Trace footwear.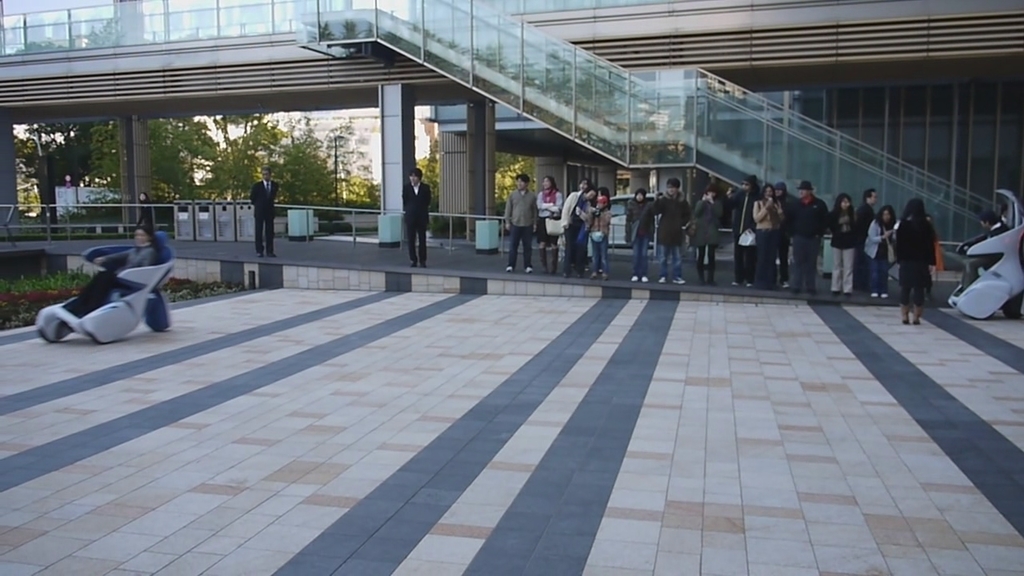
Traced to left=734, top=280, right=742, bottom=286.
